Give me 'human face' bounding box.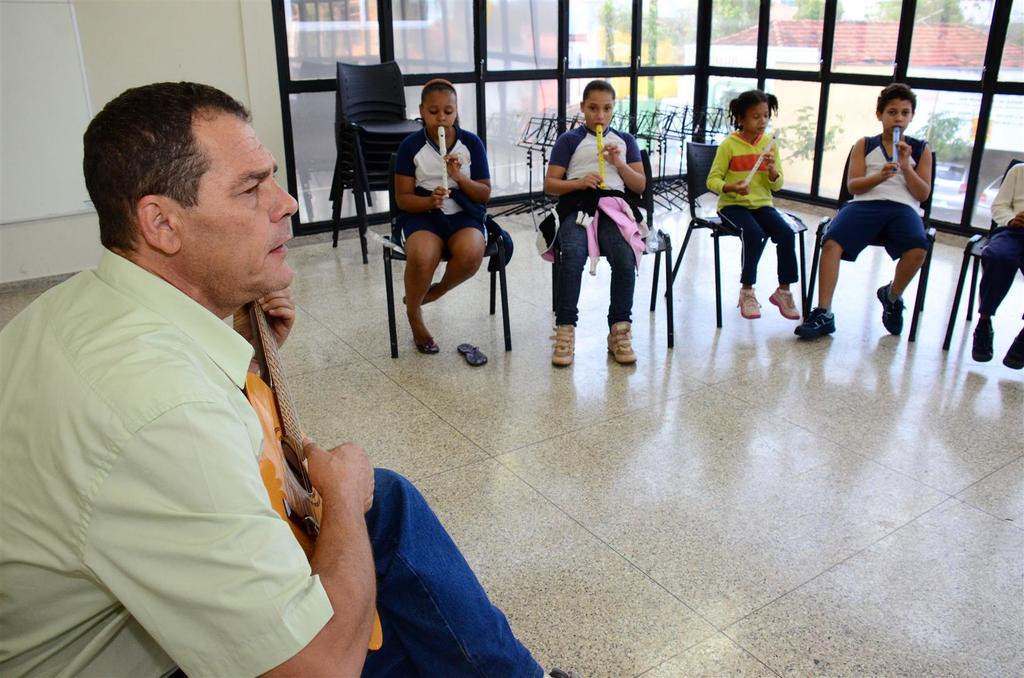
x1=740 y1=97 x2=772 y2=136.
